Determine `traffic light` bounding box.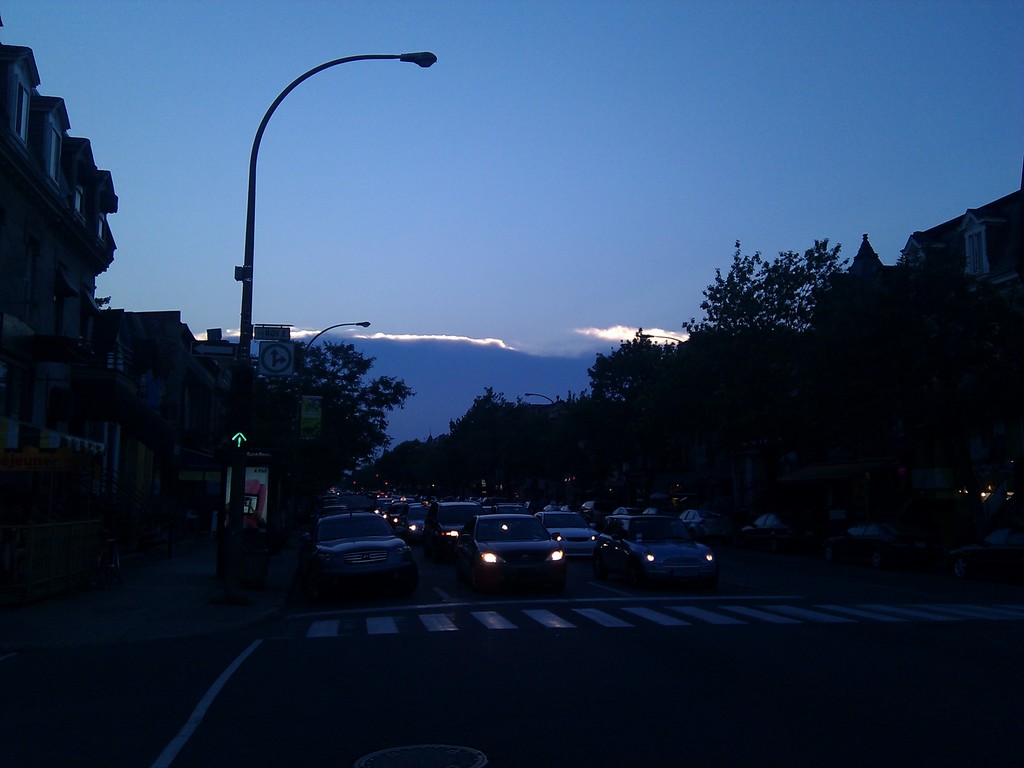
Determined: {"x1": 229, "y1": 413, "x2": 250, "y2": 467}.
